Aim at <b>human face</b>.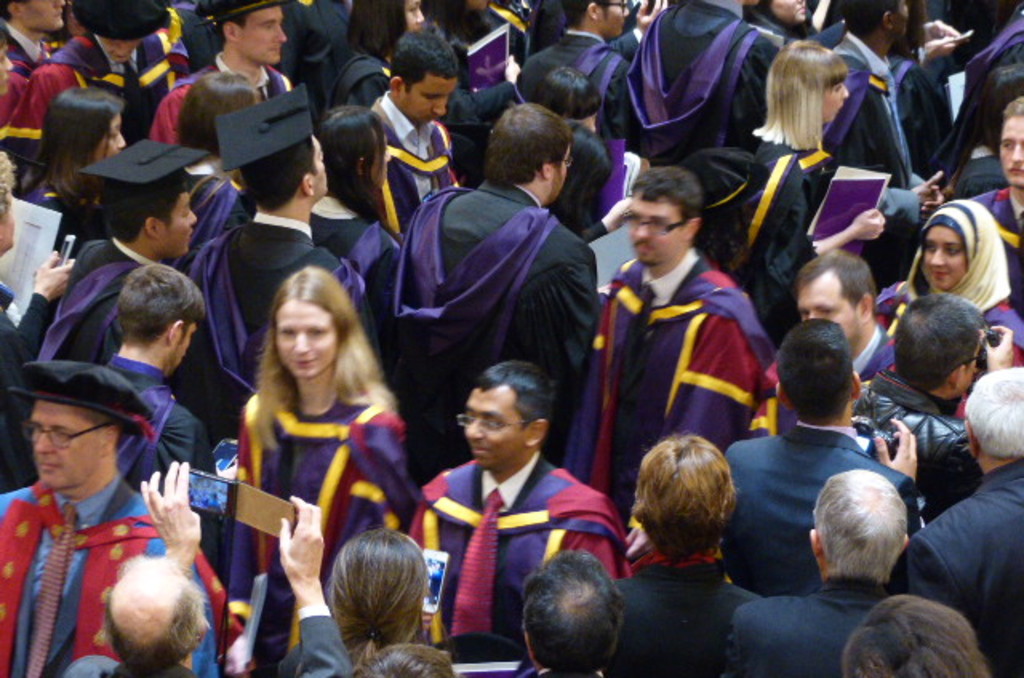
Aimed at (left=466, top=387, right=522, bottom=467).
